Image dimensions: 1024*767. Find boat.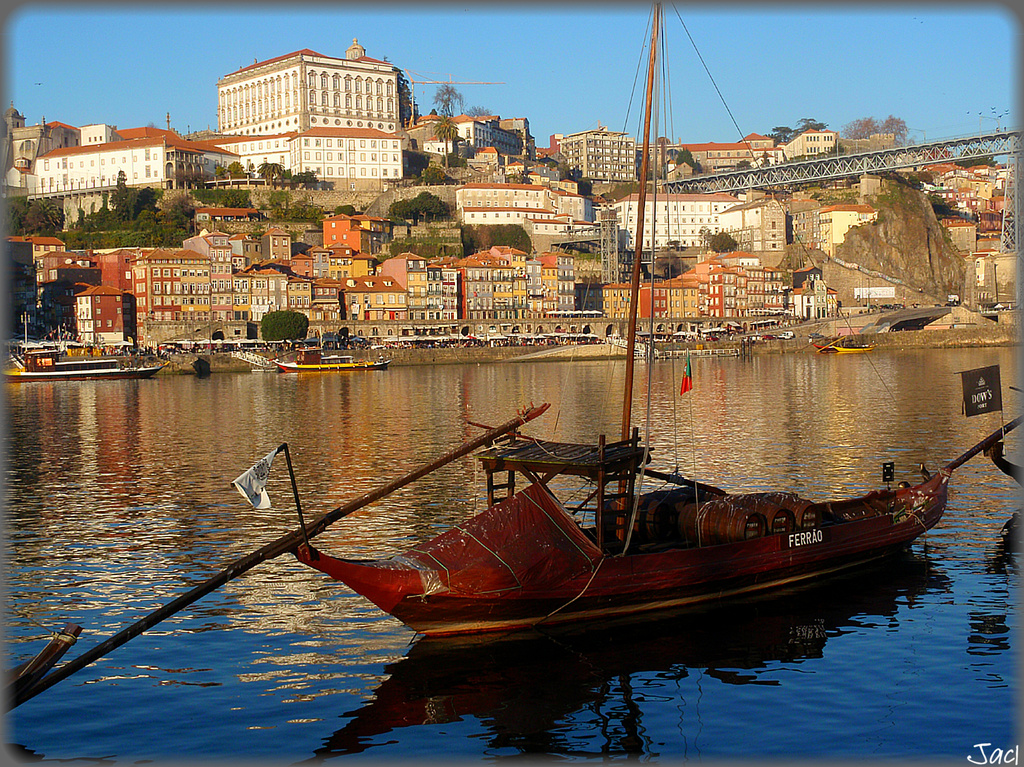
bbox(814, 341, 871, 353).
